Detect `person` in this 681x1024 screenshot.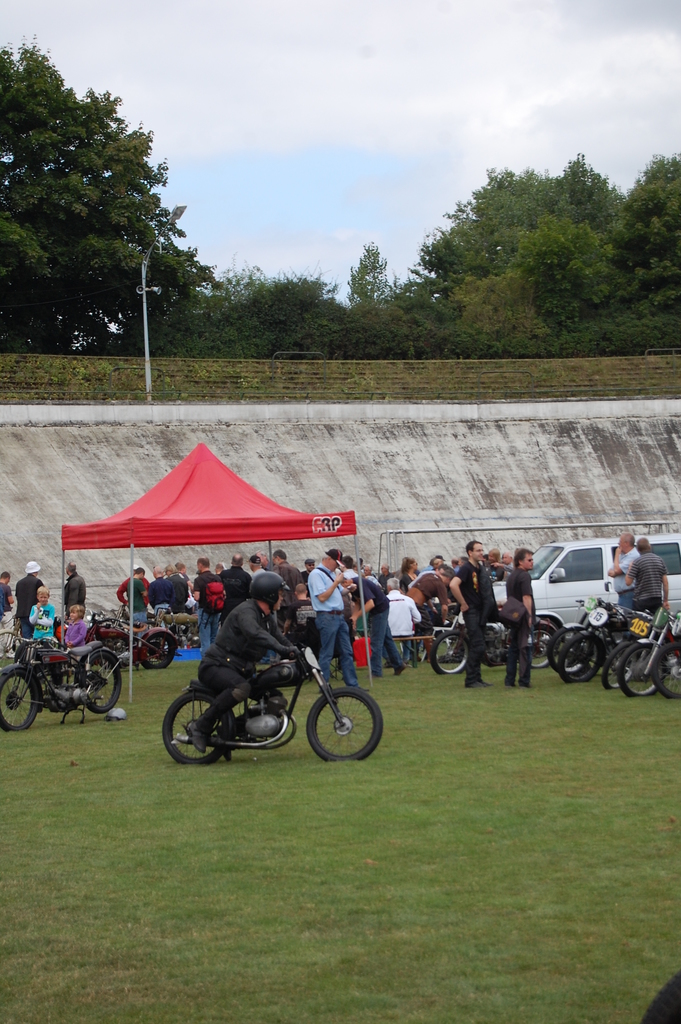
Detection: (607, 536, 639, 614).
